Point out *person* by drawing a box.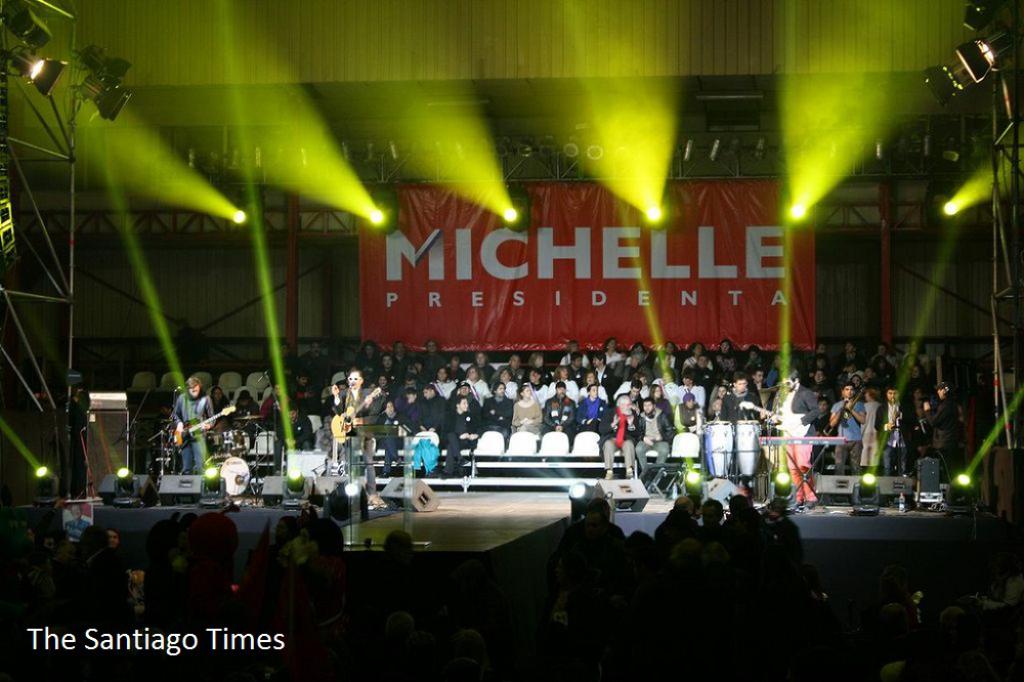
bbox=(270, 511, 316, 570).
